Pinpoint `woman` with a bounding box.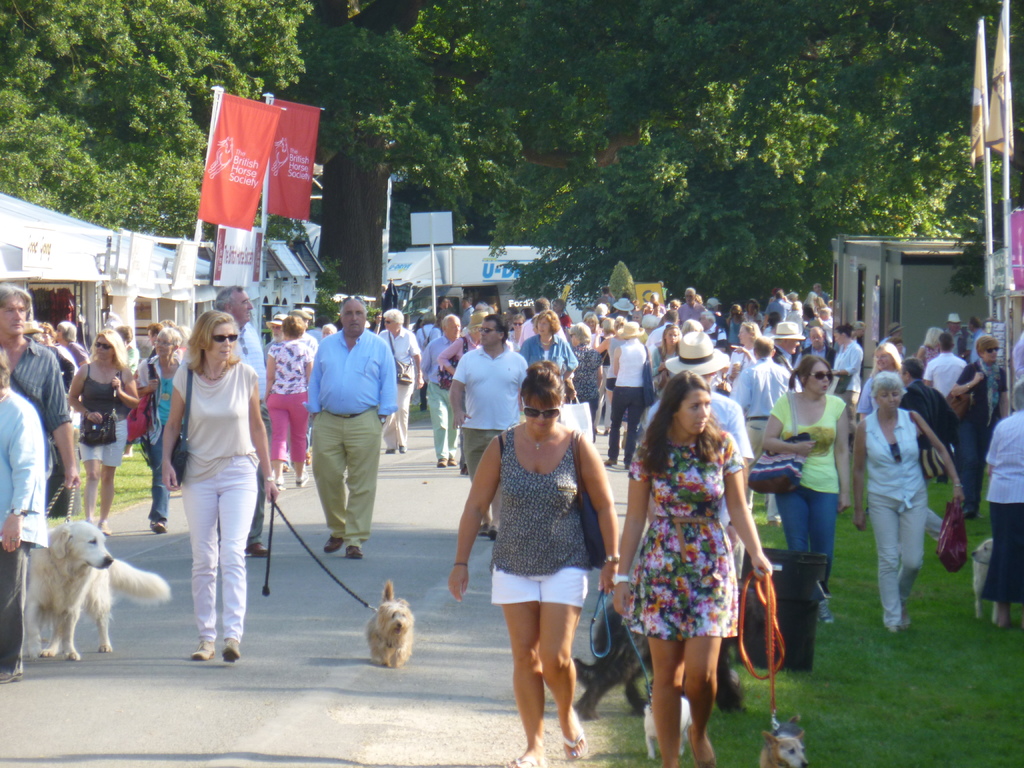
851:371:959:631.
